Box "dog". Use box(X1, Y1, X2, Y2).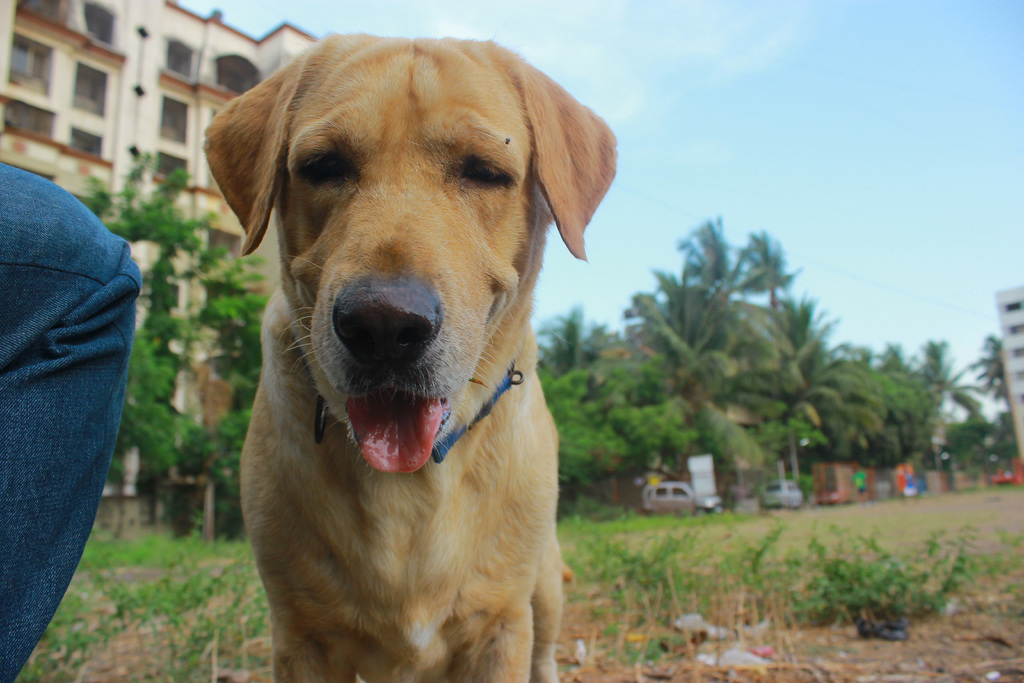
box(202, 32, 626, 682).
